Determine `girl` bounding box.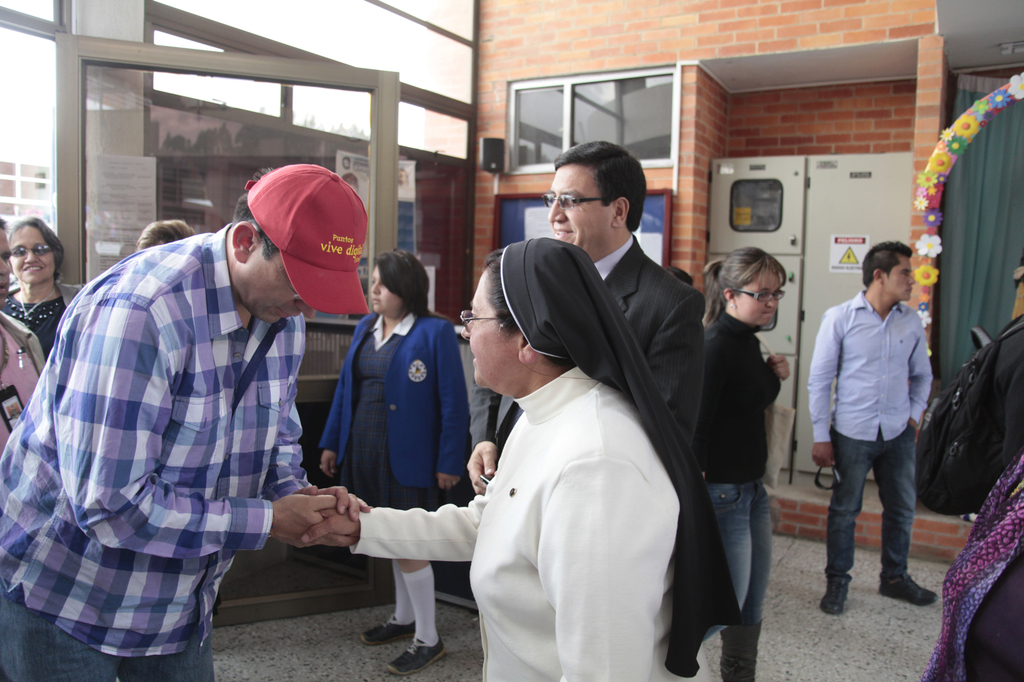
Determined: bbox(317, 248, 470, 678).
